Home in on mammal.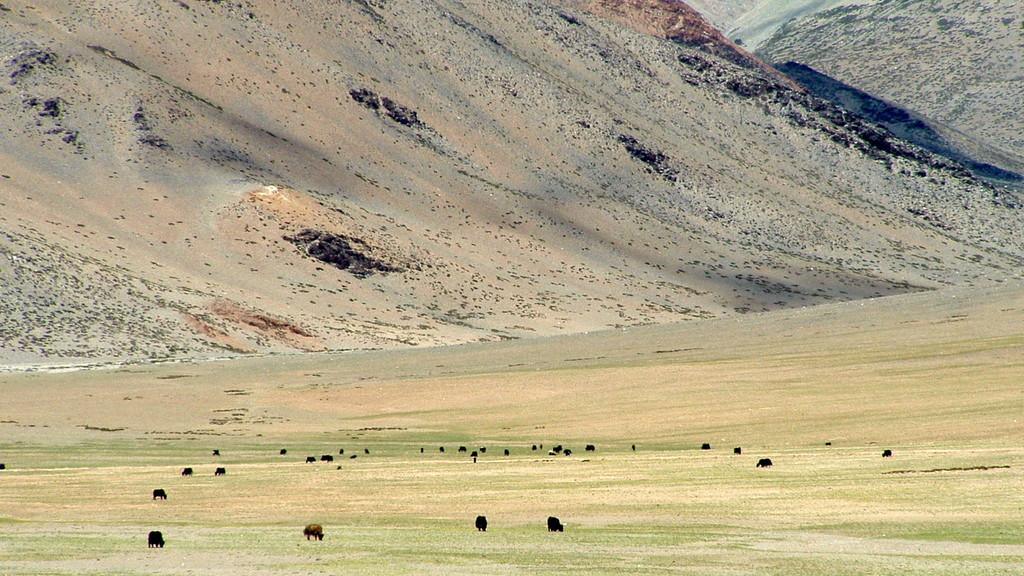
Homed in at 364:447:369:454.
